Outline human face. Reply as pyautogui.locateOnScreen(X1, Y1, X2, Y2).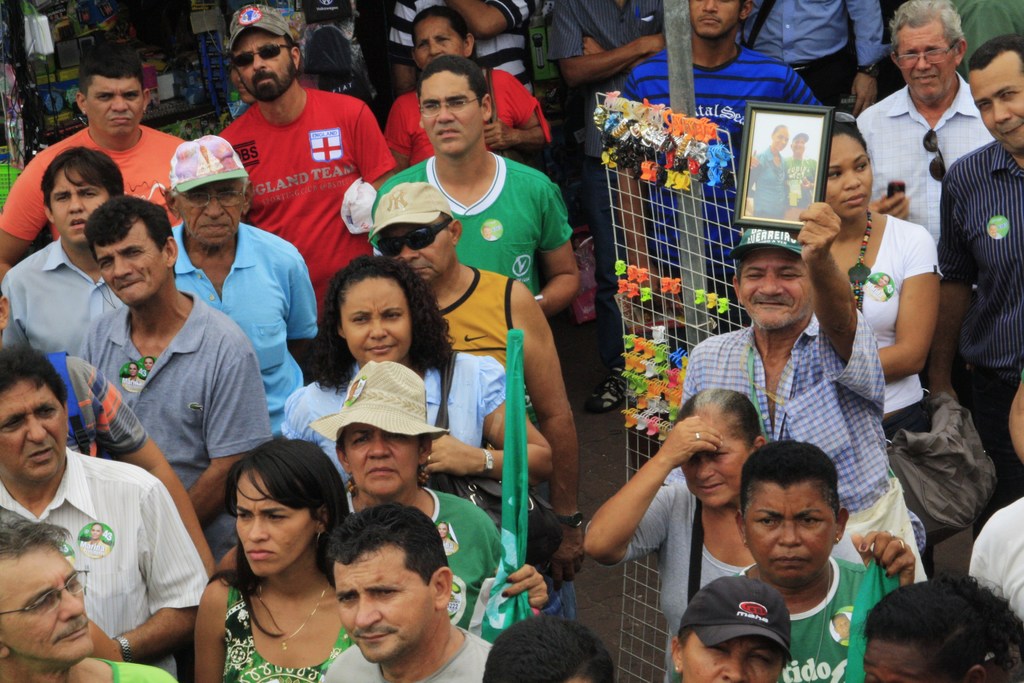
pyautogui.locateOnScreen(897, 26, 960, 106).
